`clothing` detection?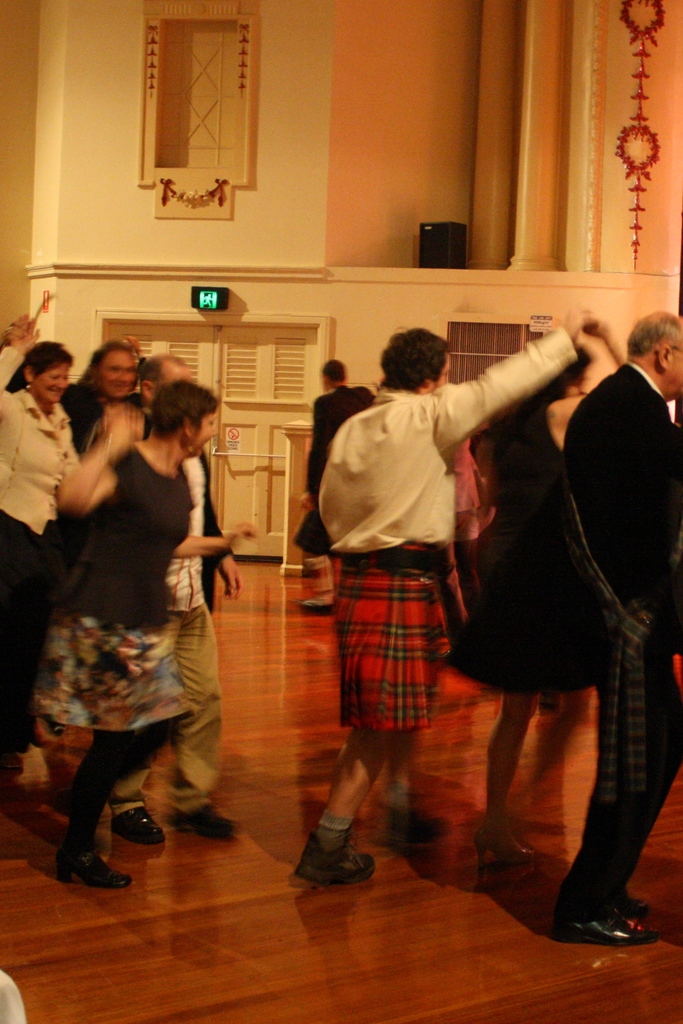
detection(128, 391, 170, 445)
